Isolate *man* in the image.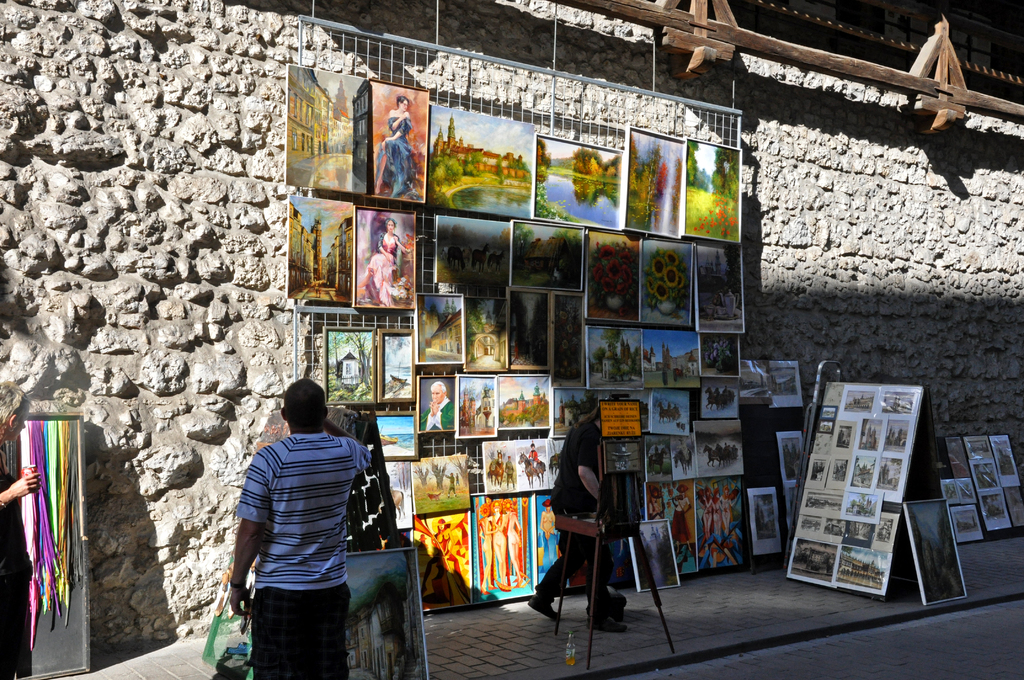
Isolated region: <box>221,360,398,672</box>.
